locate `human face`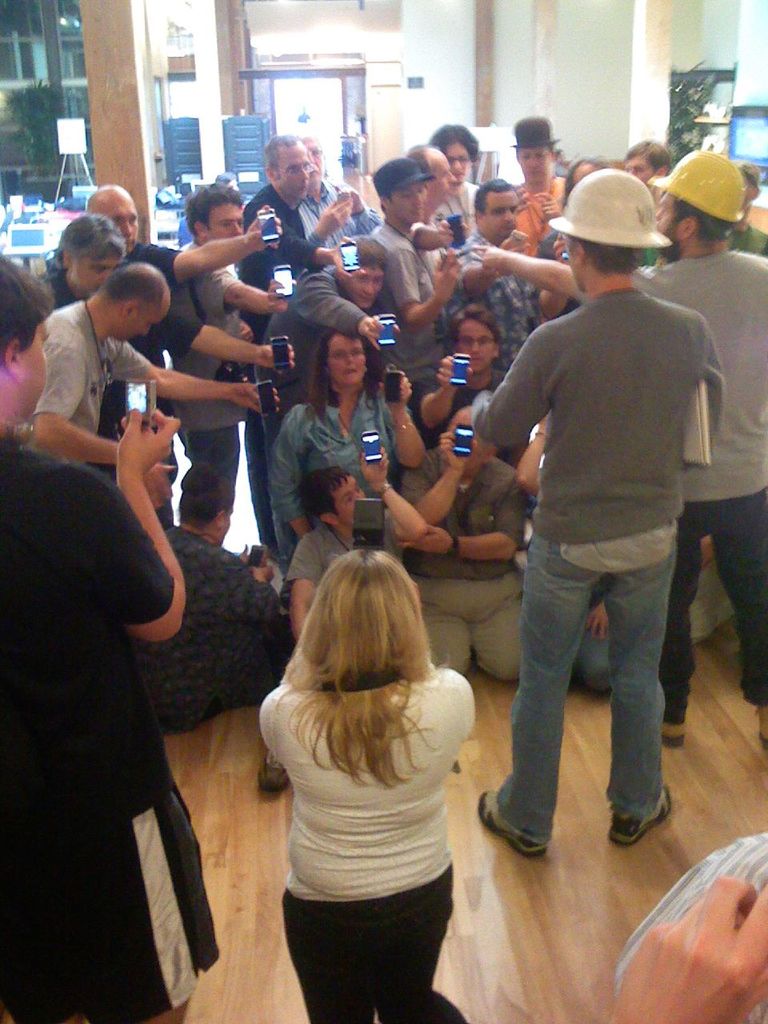
box=[22, 318, 50, 414]
